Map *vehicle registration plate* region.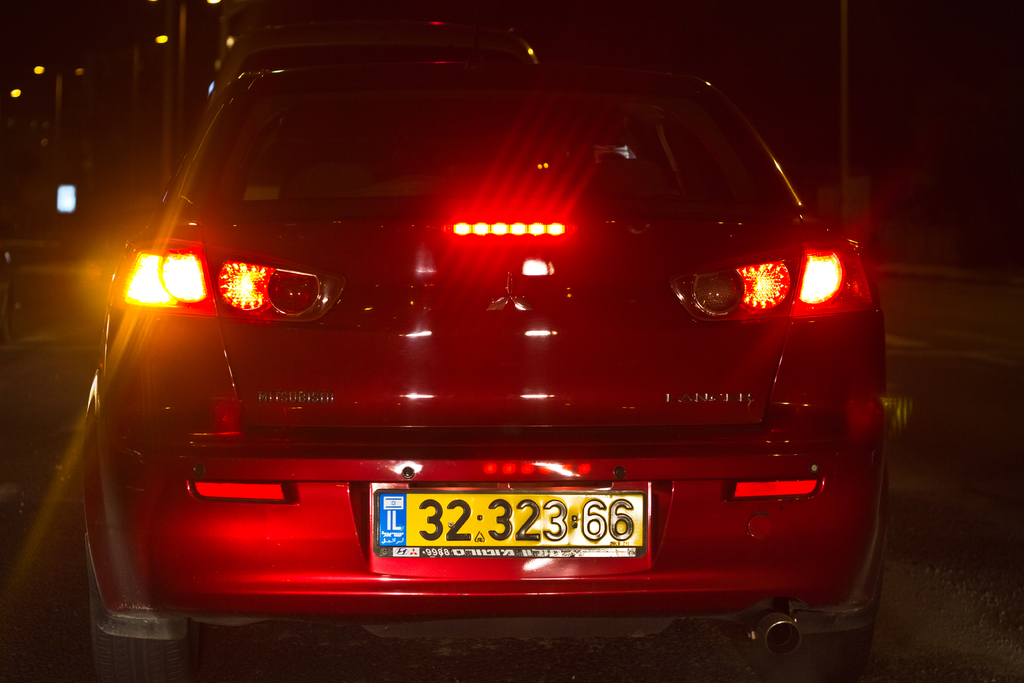
Mapped to 373:485:650:557.
